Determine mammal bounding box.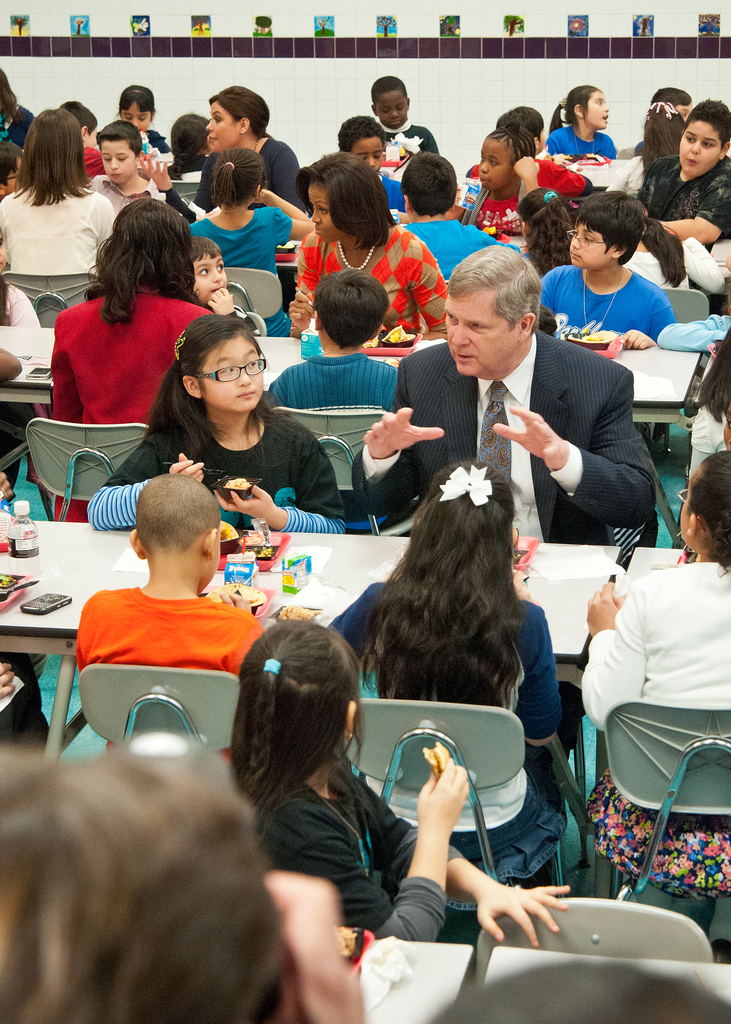
Determined: [499, 186, 571, 287].
